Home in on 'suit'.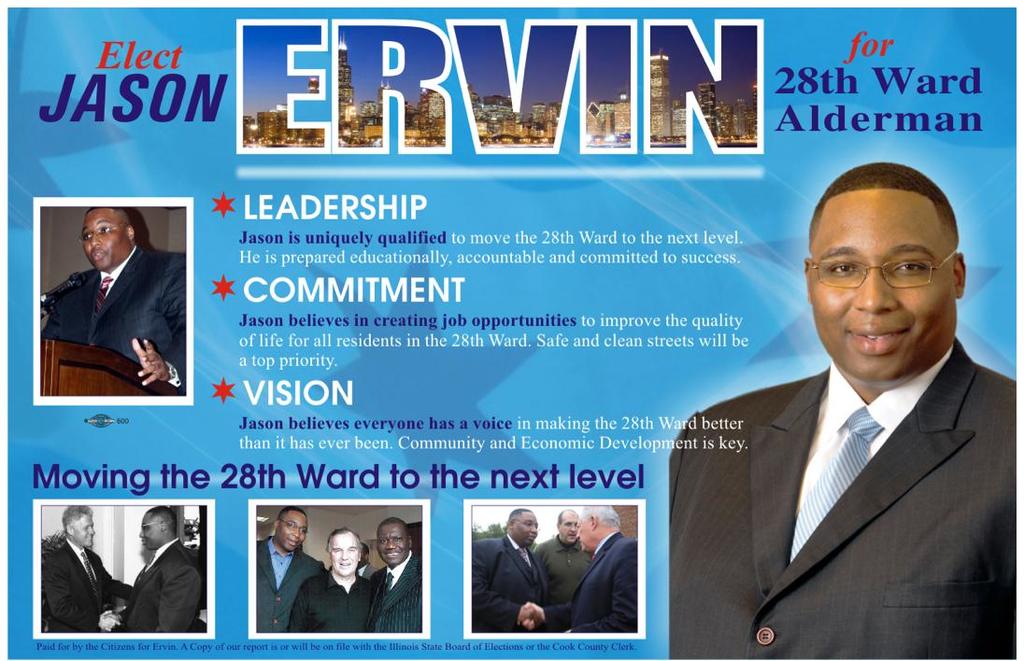
Homed in at <region>39, 246, 191, 393</region>.
